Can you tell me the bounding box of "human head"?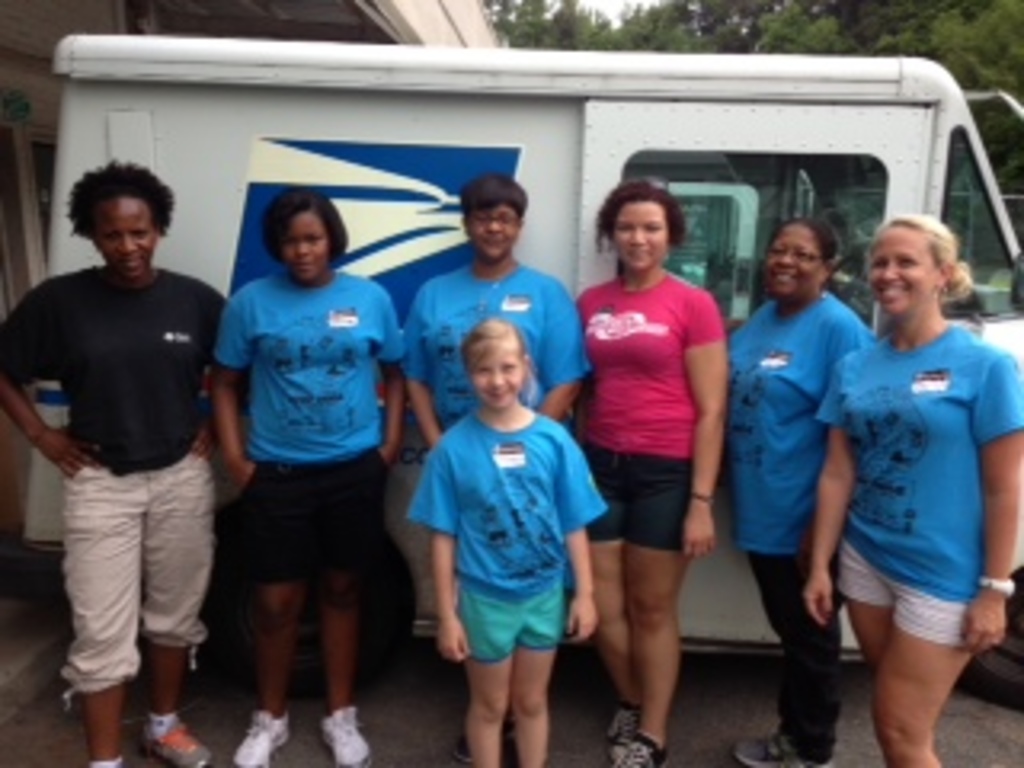
765:214:832:307.
